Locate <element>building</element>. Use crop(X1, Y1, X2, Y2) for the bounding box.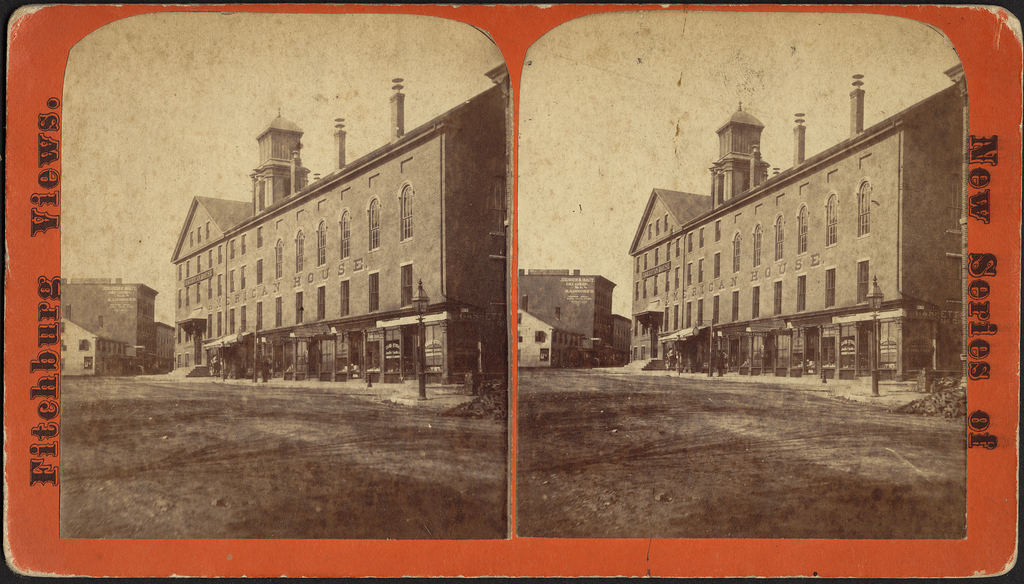
crop(629, 65, 965, 381).
